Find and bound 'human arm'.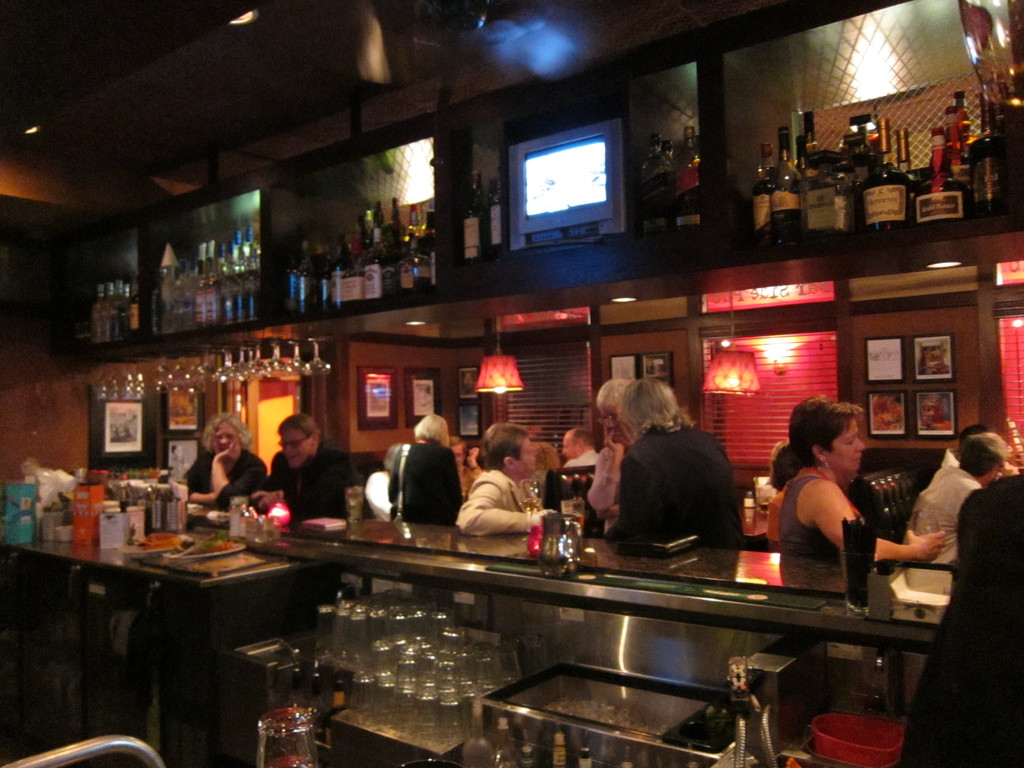
Bound: box(587, 423, 627, 511).
